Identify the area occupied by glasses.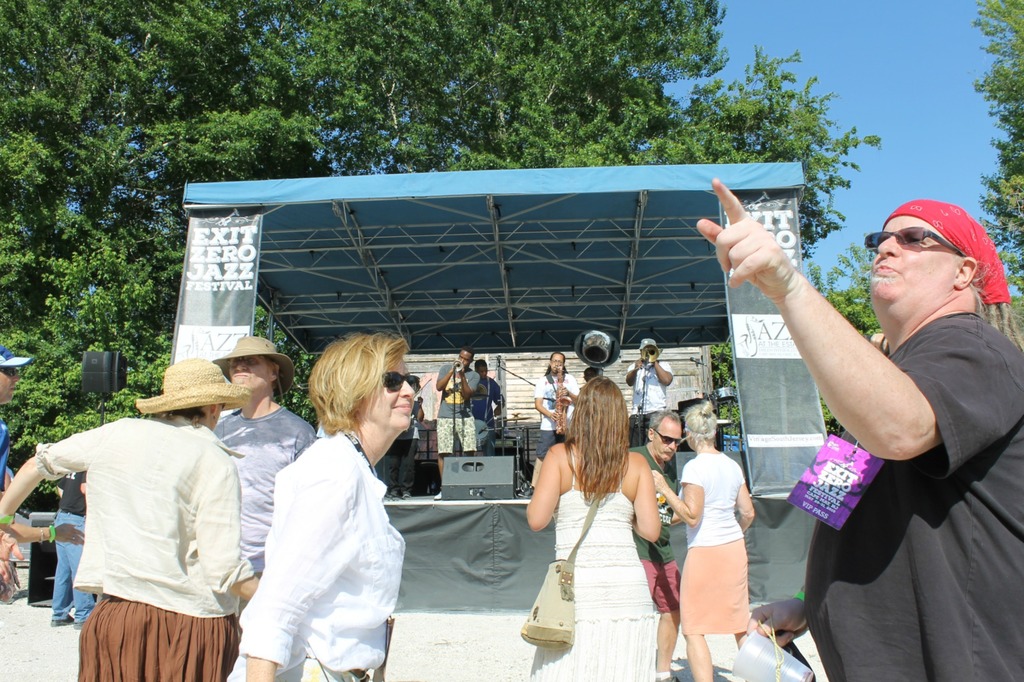
Area: {"left": 379, "top": 372, "right": 421, "bottom": 392}.
